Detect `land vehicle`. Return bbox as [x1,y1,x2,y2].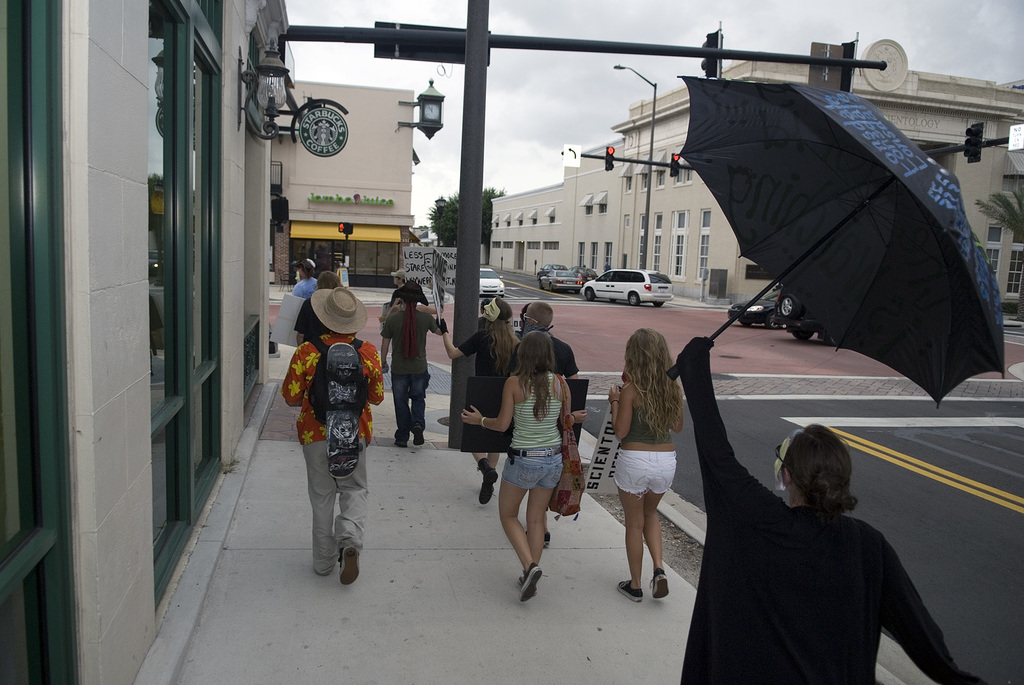
[540,266,581,291].
